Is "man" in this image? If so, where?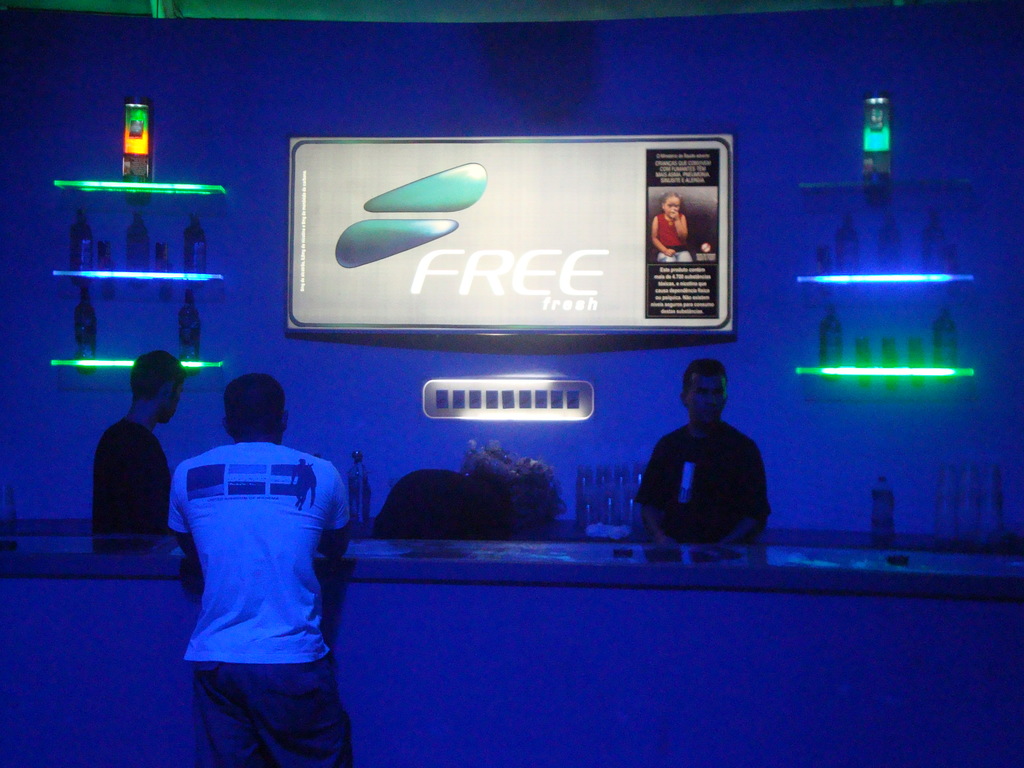
Yes, at (90,347,188,550).
